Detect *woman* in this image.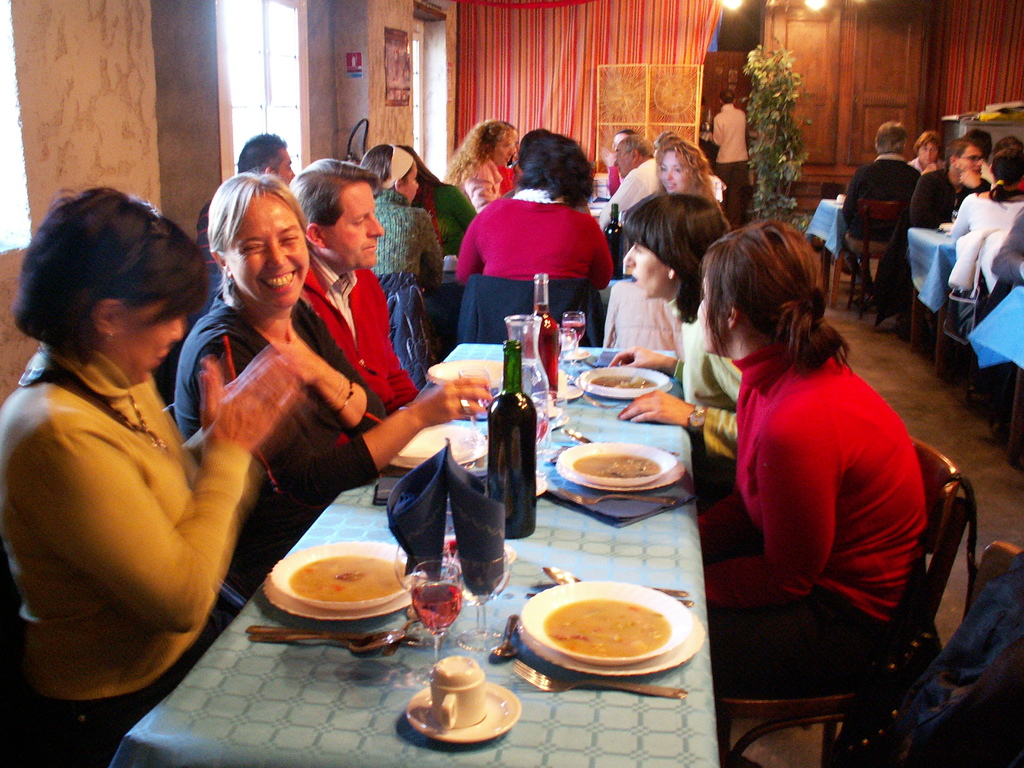
Detection: (408, 140, 478, 281).
